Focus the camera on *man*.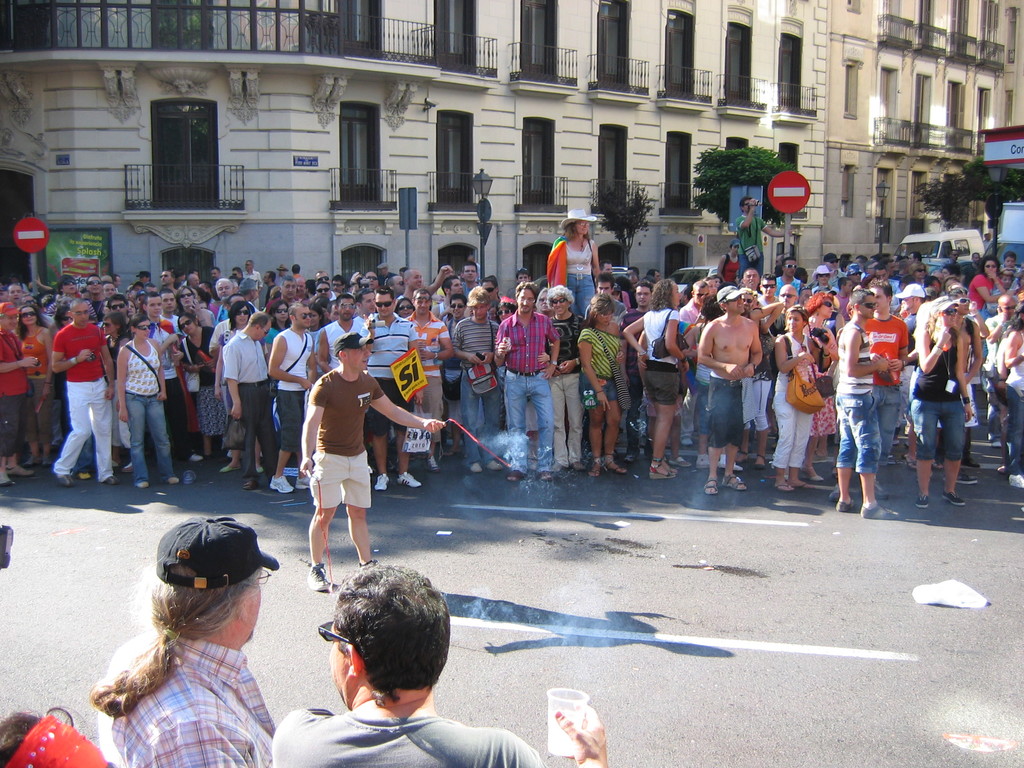
Focus region: left=449, top=284, right=502, bottom=472.
